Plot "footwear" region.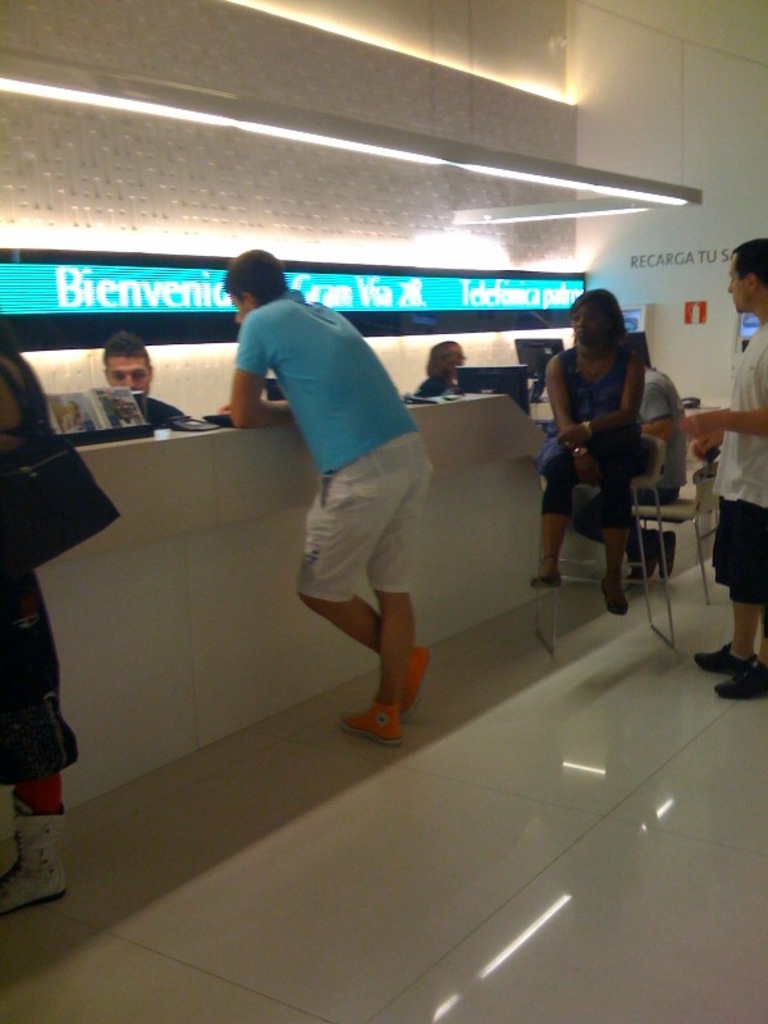
Plotted at Rect(532, 573, 562, 591).
